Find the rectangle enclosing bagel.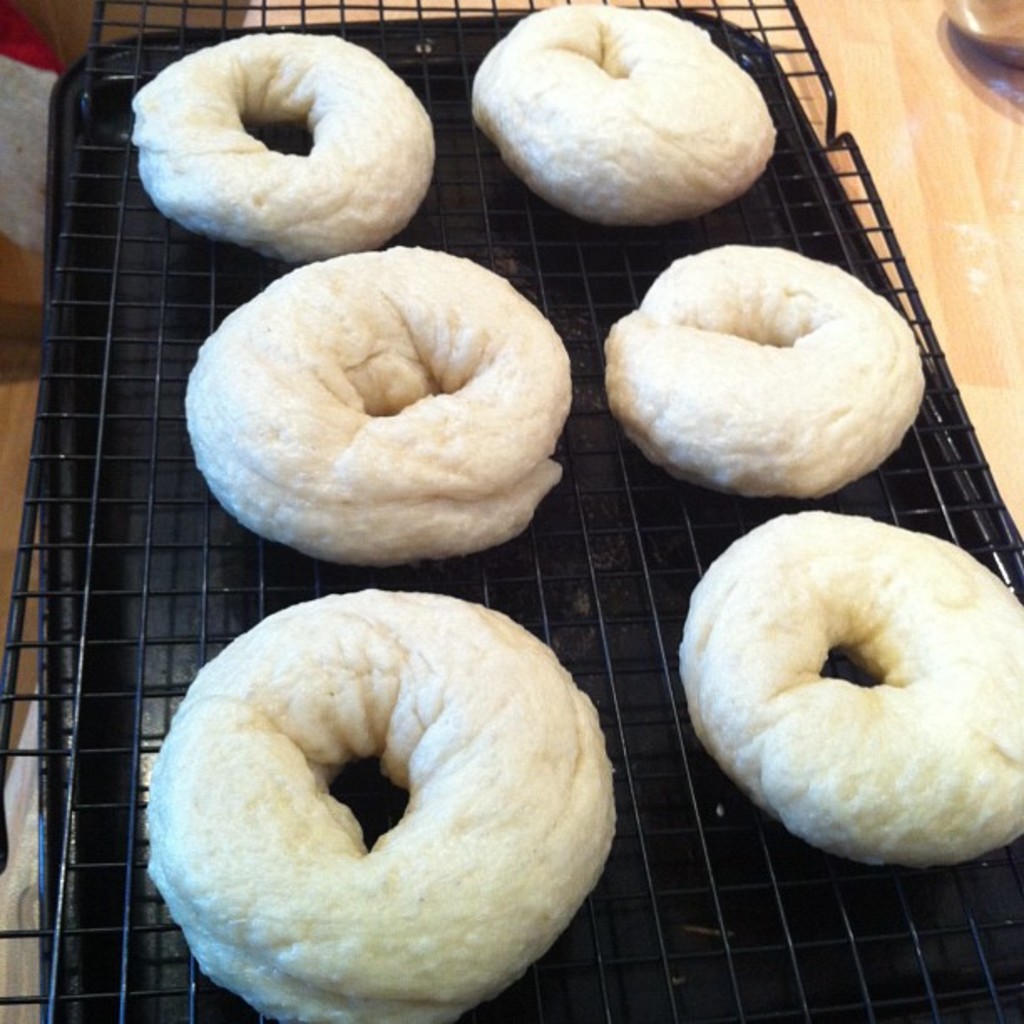
(x1=181, y1=243, x2=571, y2=545).
